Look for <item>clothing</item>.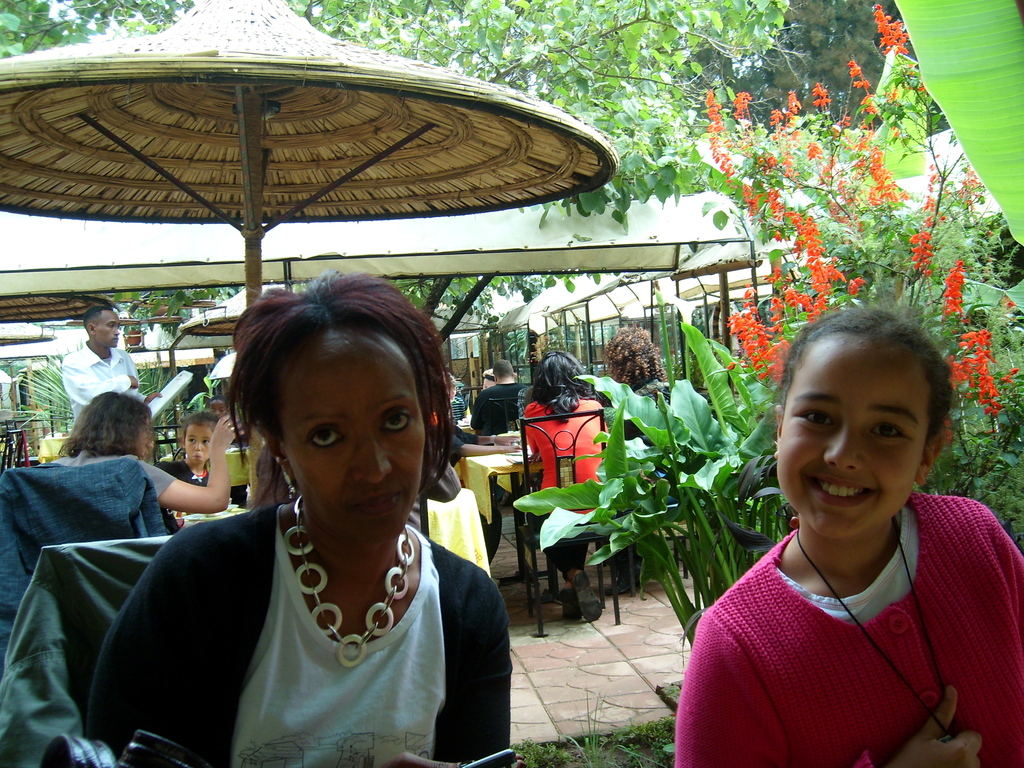
Found: (x1=156, y1=456, x2=214, y2=486).
